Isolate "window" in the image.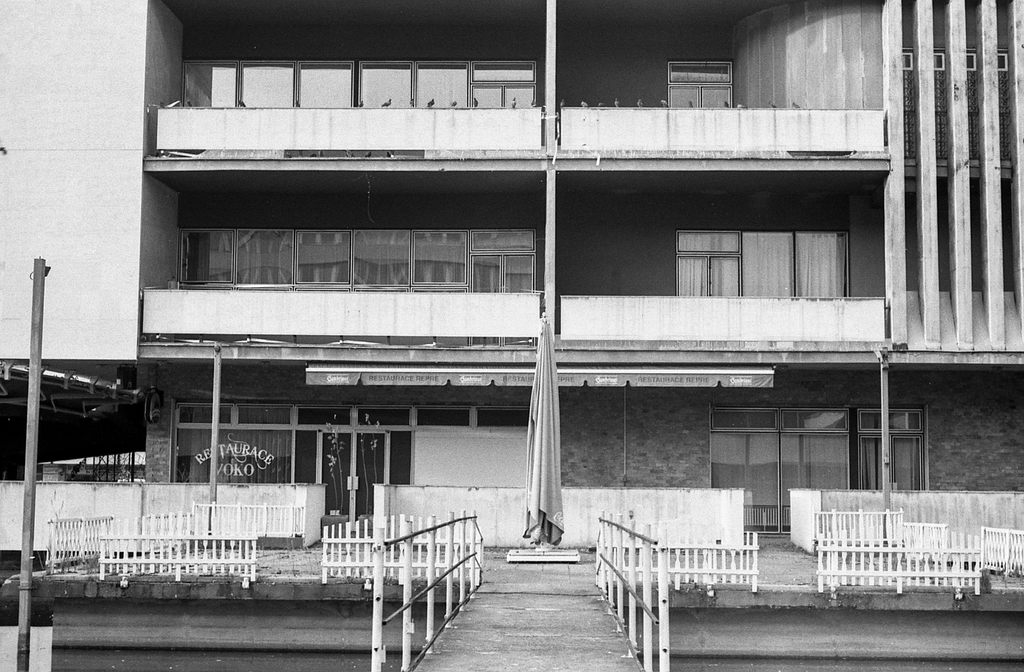
Isolated region: 713 404 773 432.
